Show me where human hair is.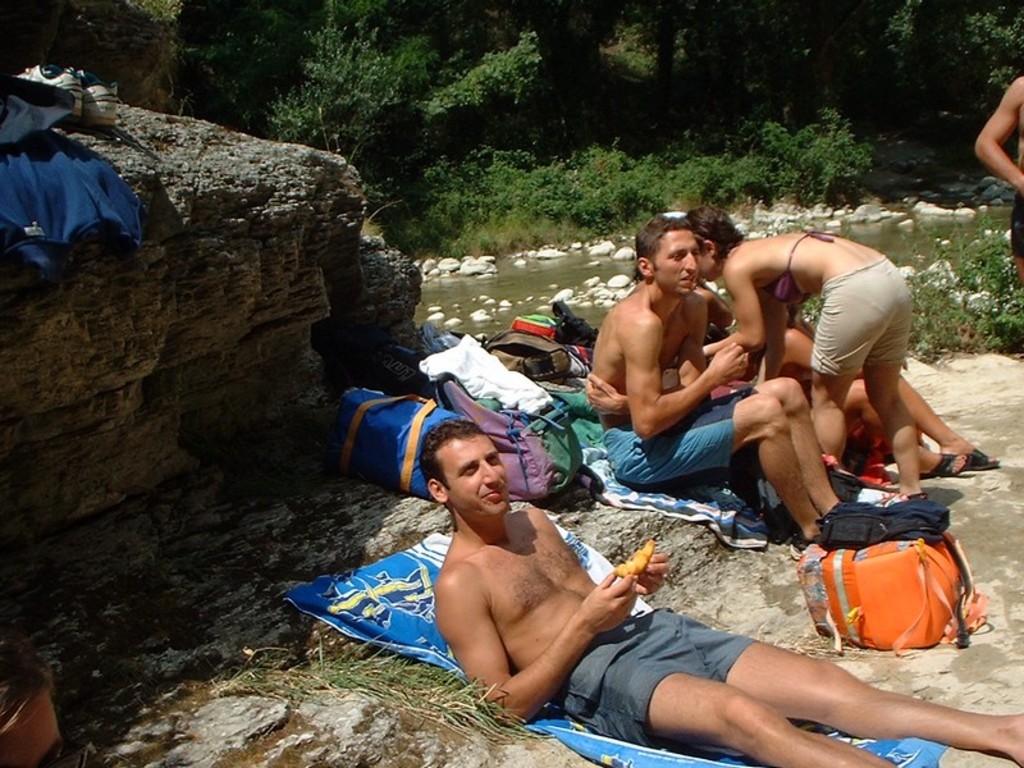
human hair is at [x1=425, y1=415, x2=493, y2=475].
